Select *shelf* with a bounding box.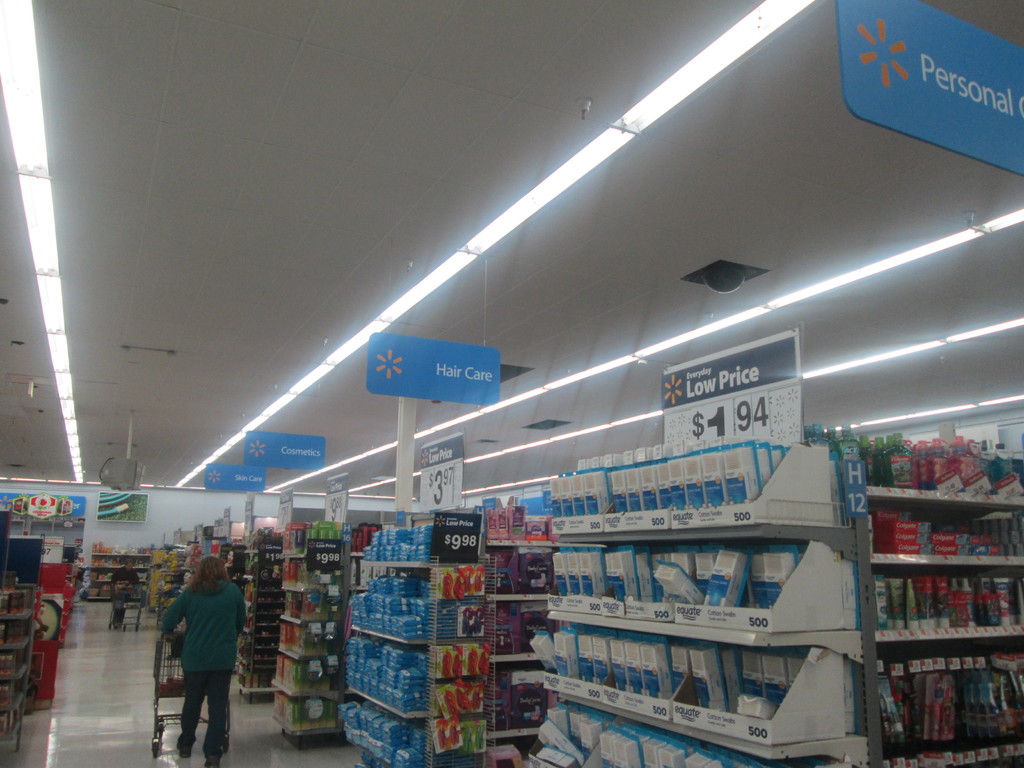
<box>861,483,1023,767</box>.
